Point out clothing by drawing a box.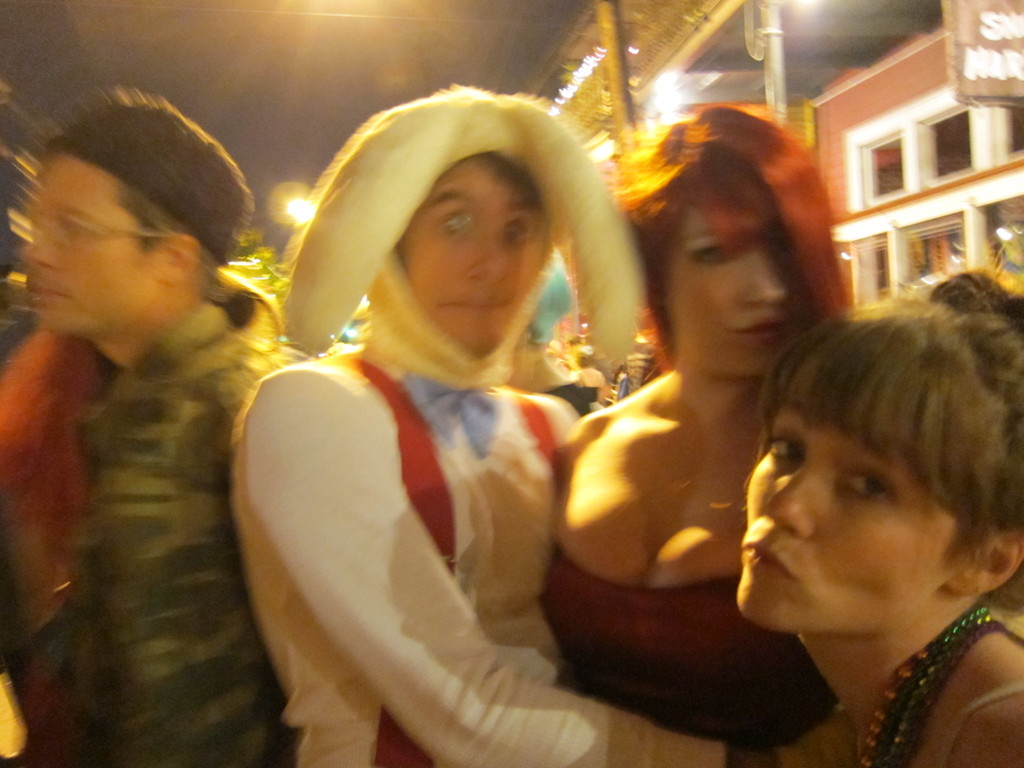
[x1=230, y1=79, x2=730, y2=767].
